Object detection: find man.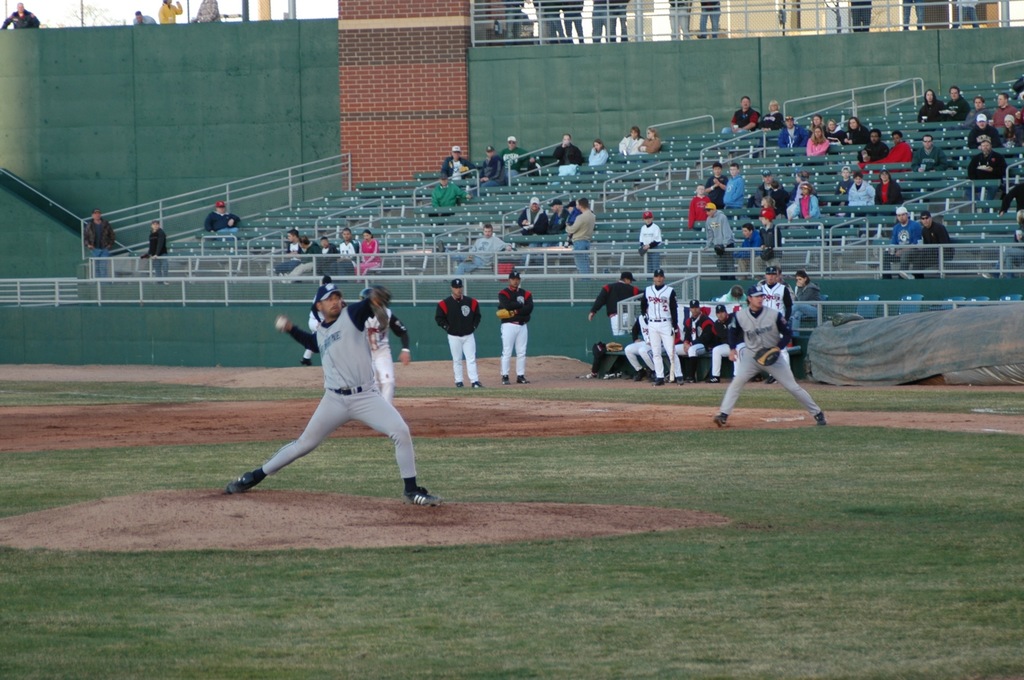
box=[496, 266, 532, 388].
